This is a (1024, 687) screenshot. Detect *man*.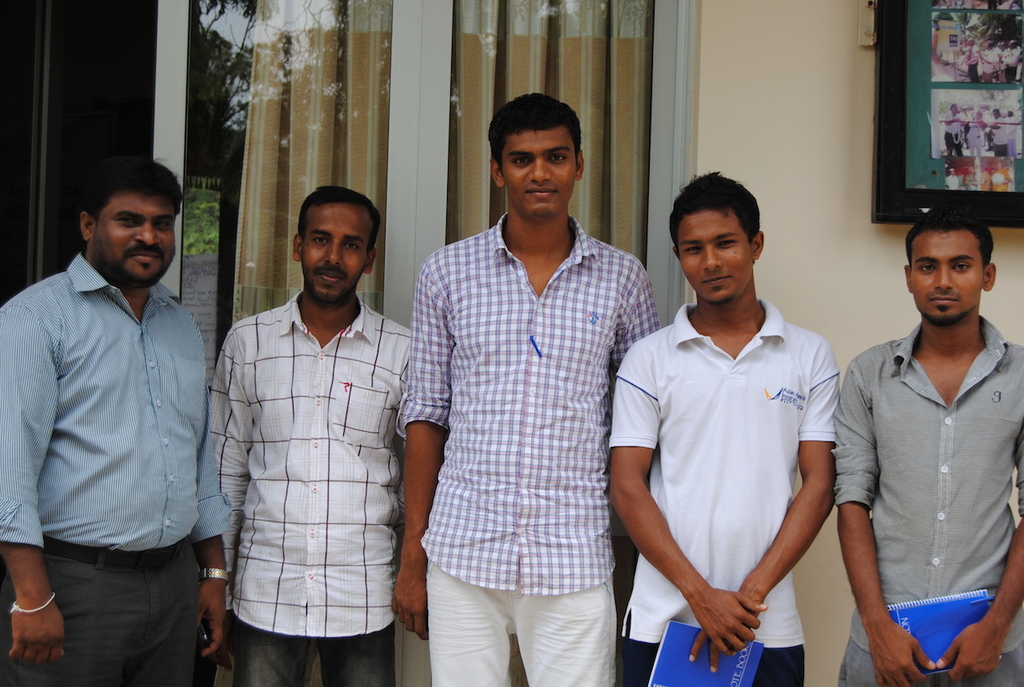
13:134:222:669.
